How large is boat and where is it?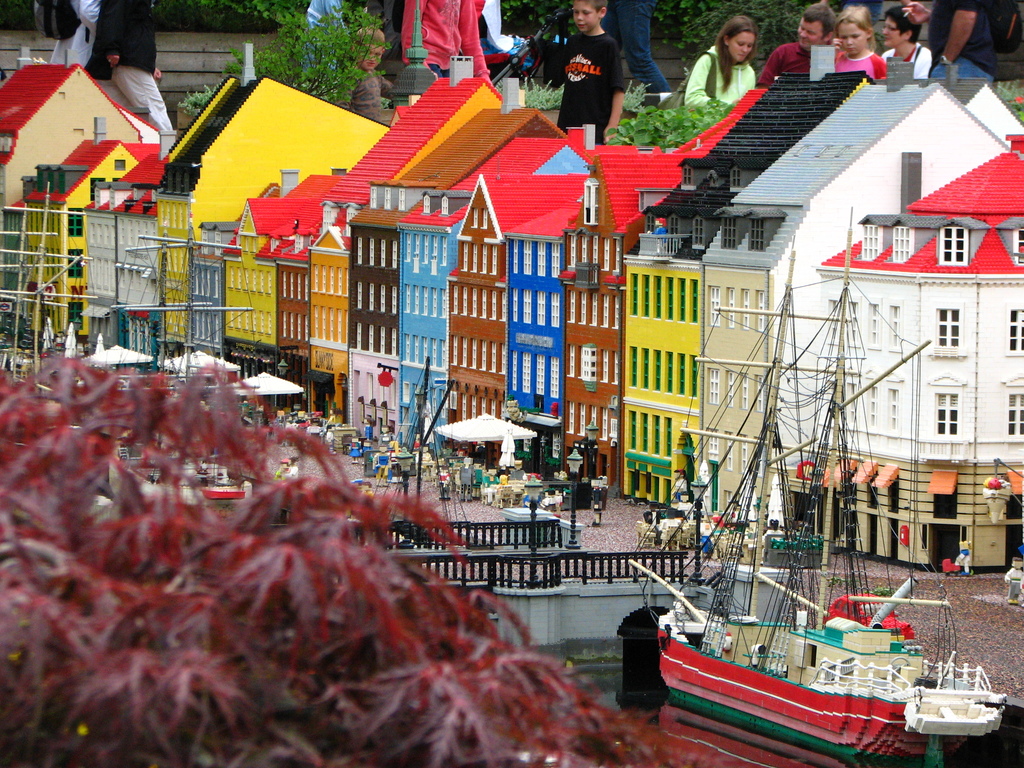
Bounding box: <region>622, 552, 999, 746</region>.
